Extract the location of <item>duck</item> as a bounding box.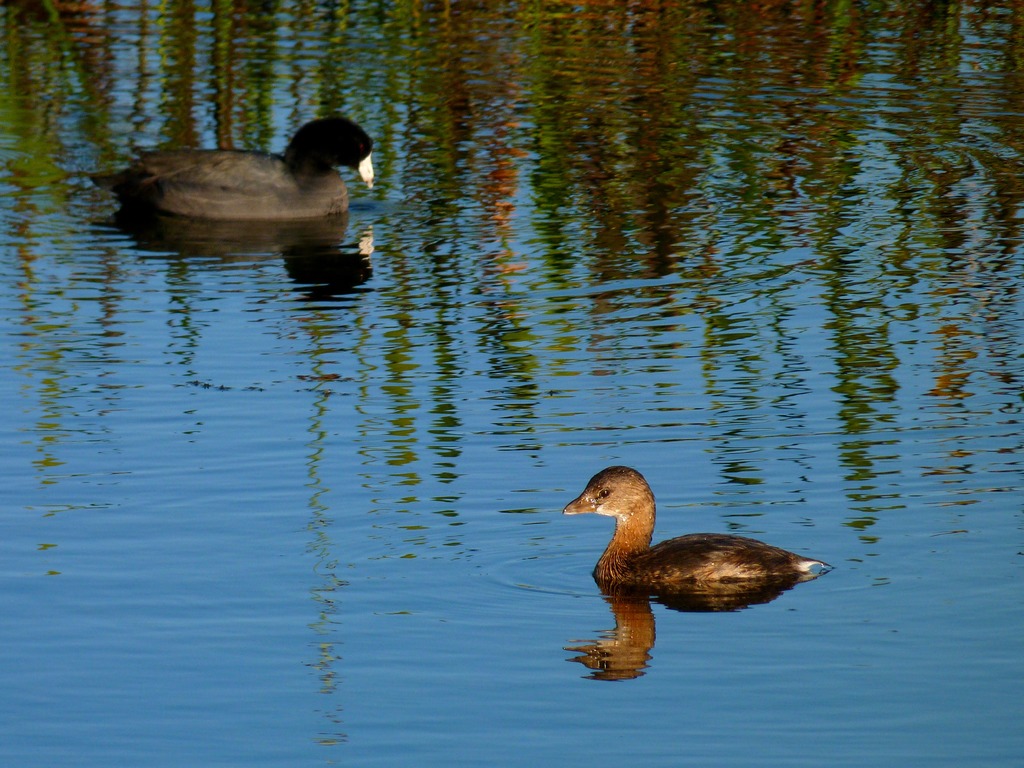
{"x1": 97, "y1": 104, "x2": 387, "y2": 237}.
